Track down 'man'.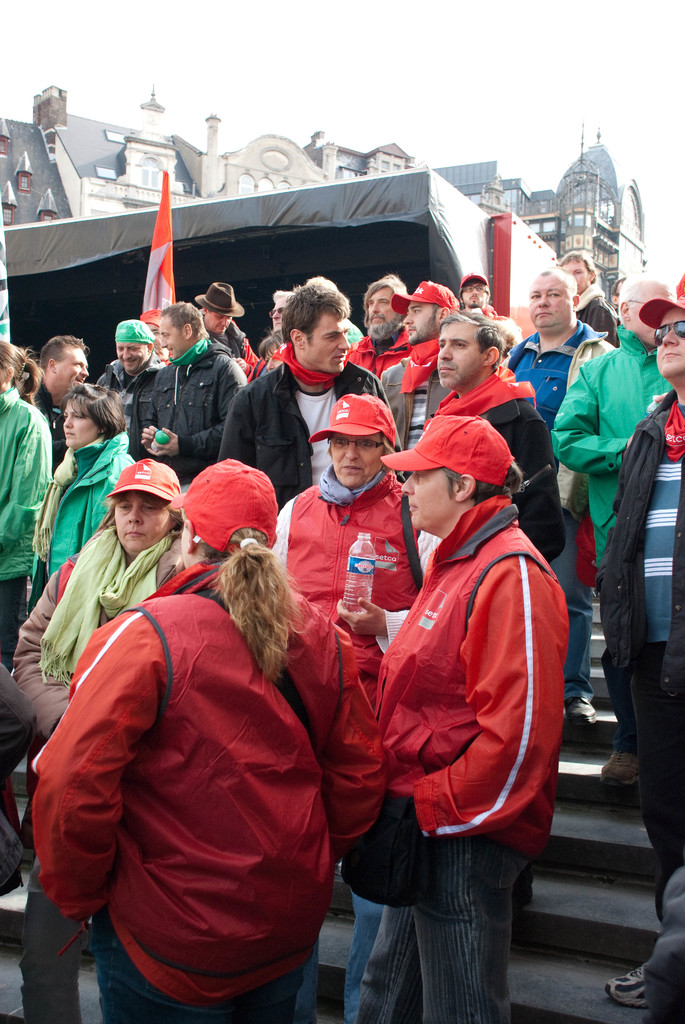
Tracked to <box>553,271,675,559</box>.
